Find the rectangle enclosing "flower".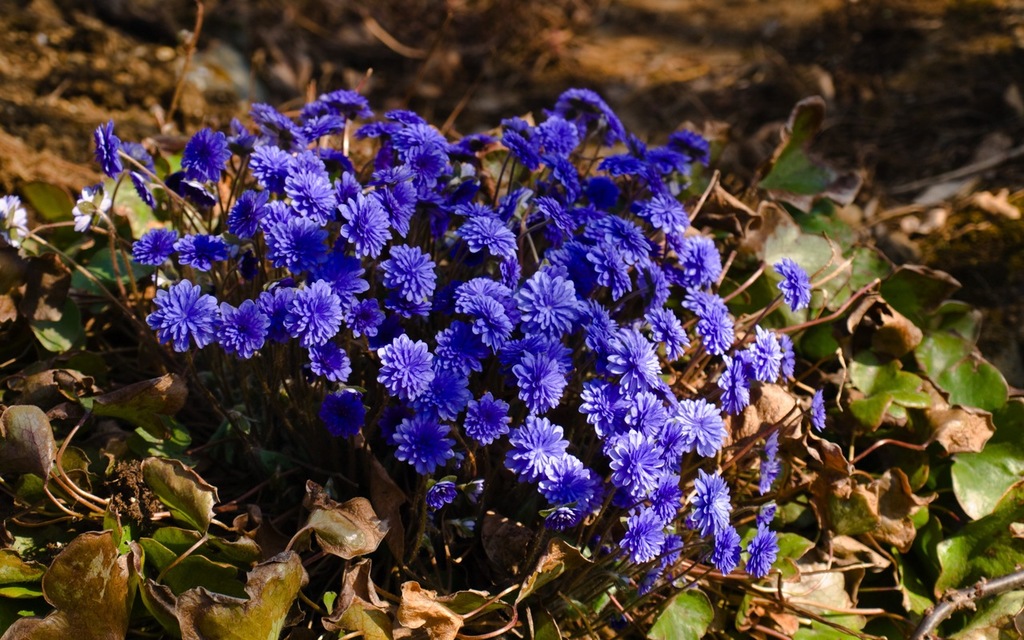
x1=572 y1=300 x2=624 y2=357.
